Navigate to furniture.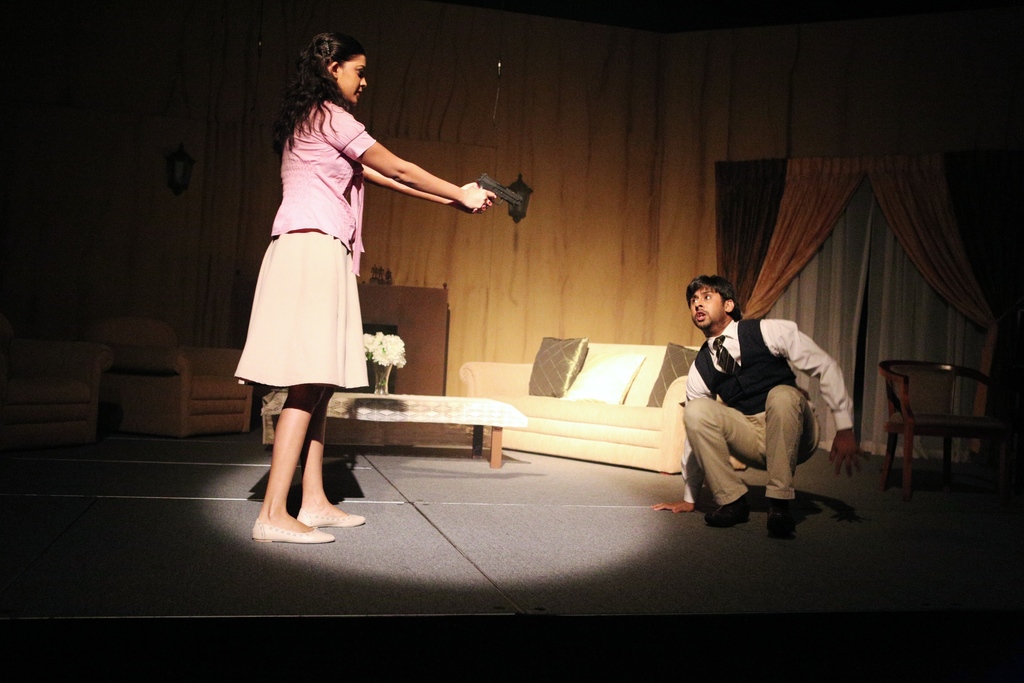
Navigation target: {"x1": 359, "y1": 282, "x2": 448, "y2": 393}.
